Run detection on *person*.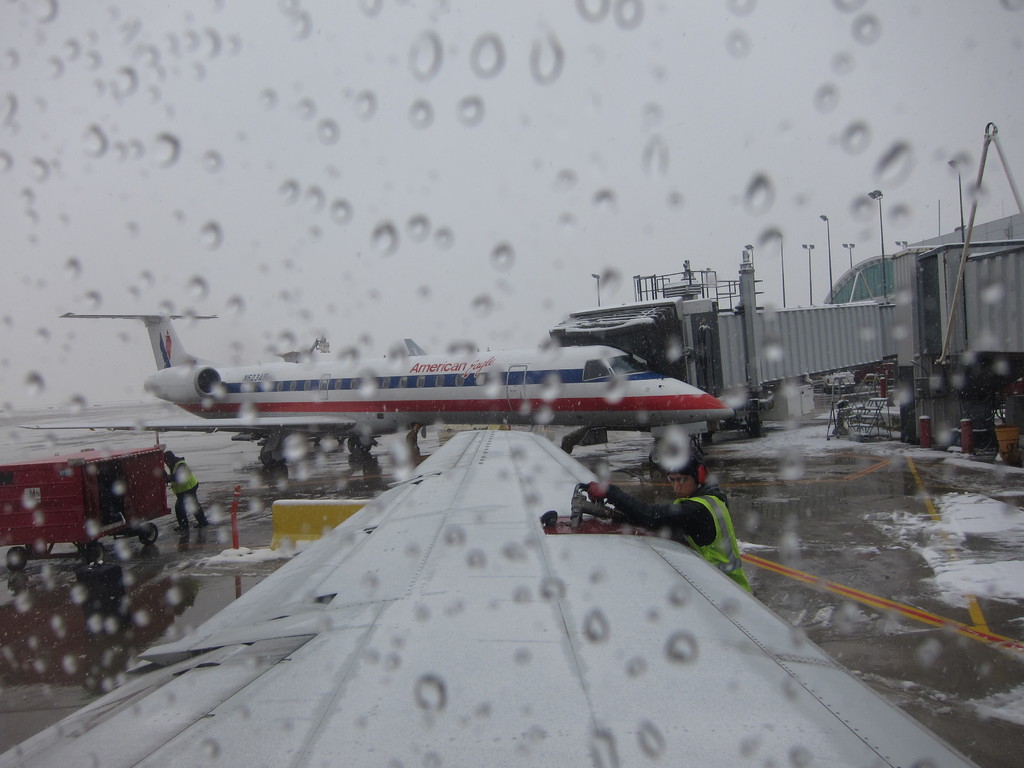
Result: [579,468,746,592].
